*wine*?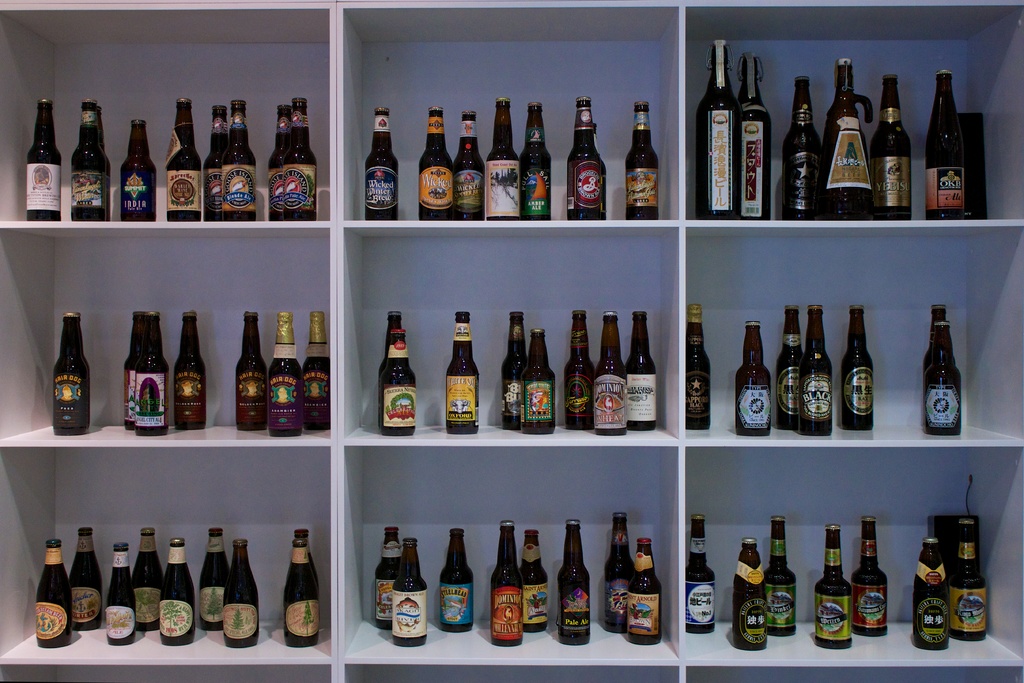
x1=588, y1=300, x2=626, y2=436
